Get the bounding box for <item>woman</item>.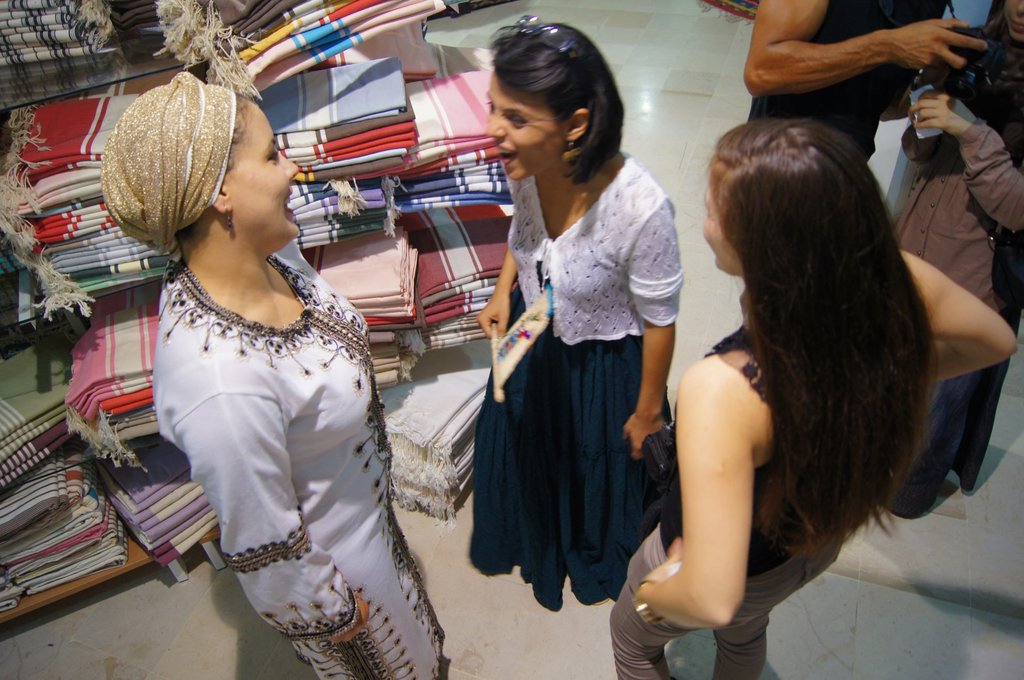
detection(103, 73, 446, 673).
